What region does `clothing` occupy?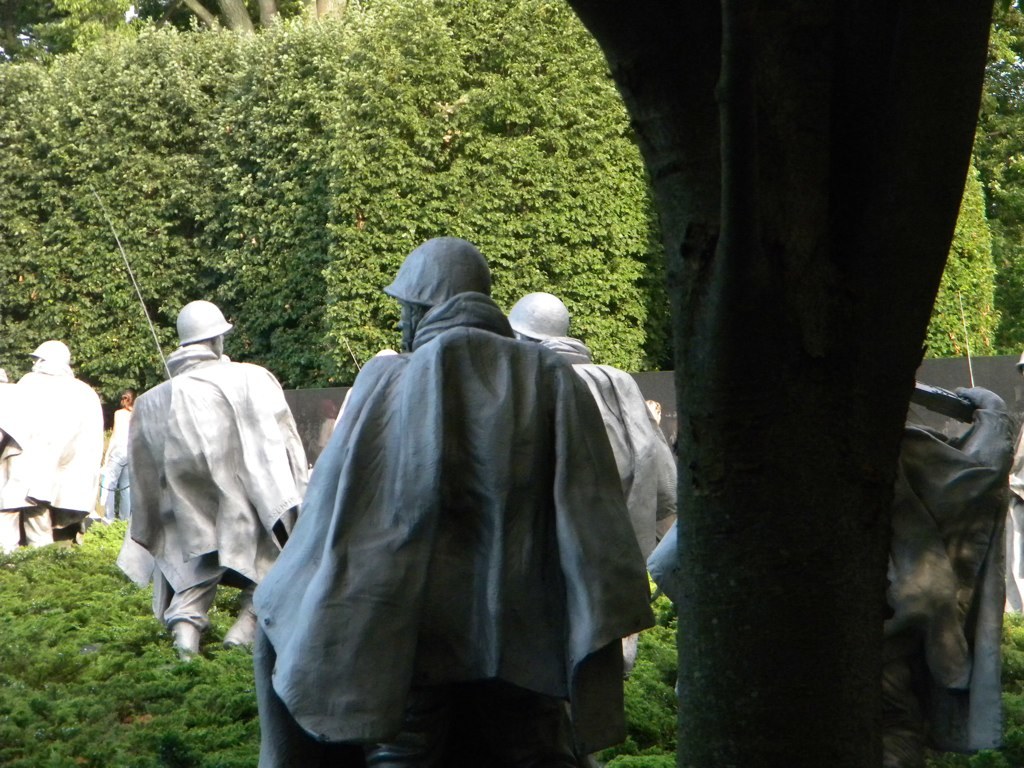
885:389:1003:754.
